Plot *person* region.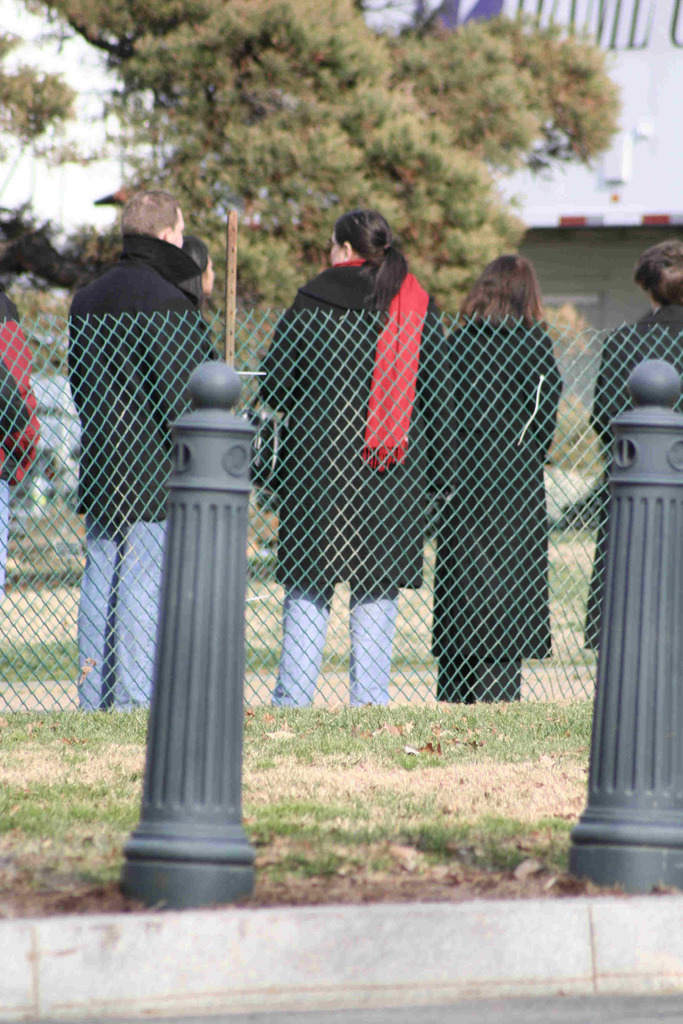
Plotted at 438, 252, 559, 705.
